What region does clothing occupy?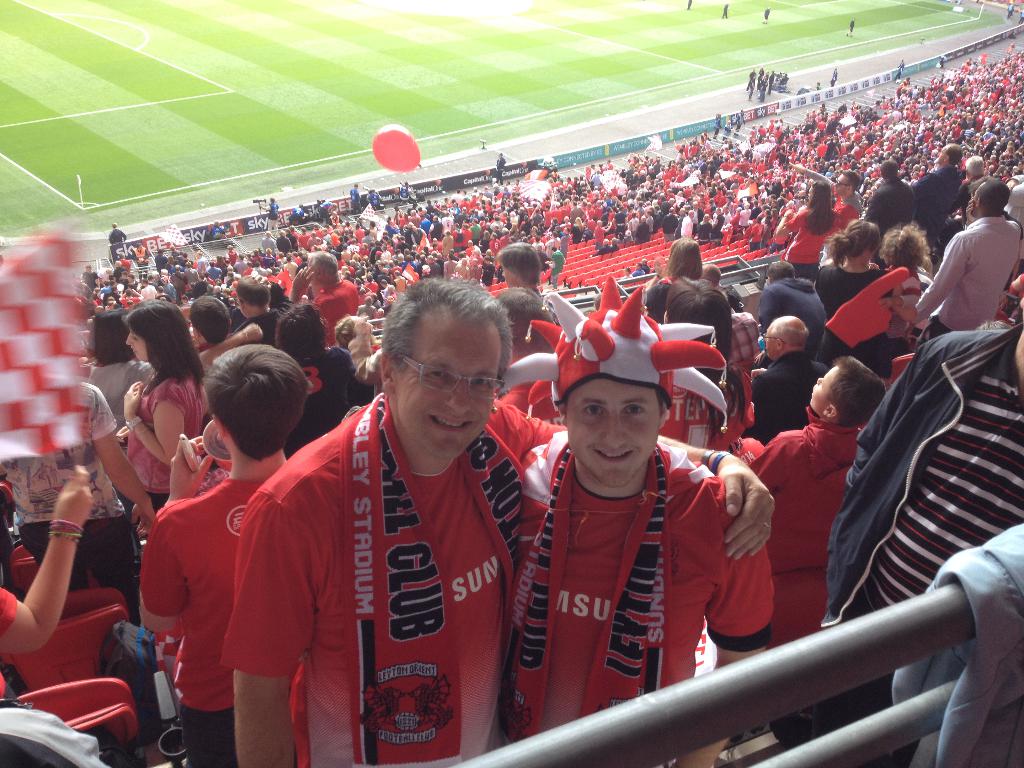
BBox(173, 269, 185, 296).
